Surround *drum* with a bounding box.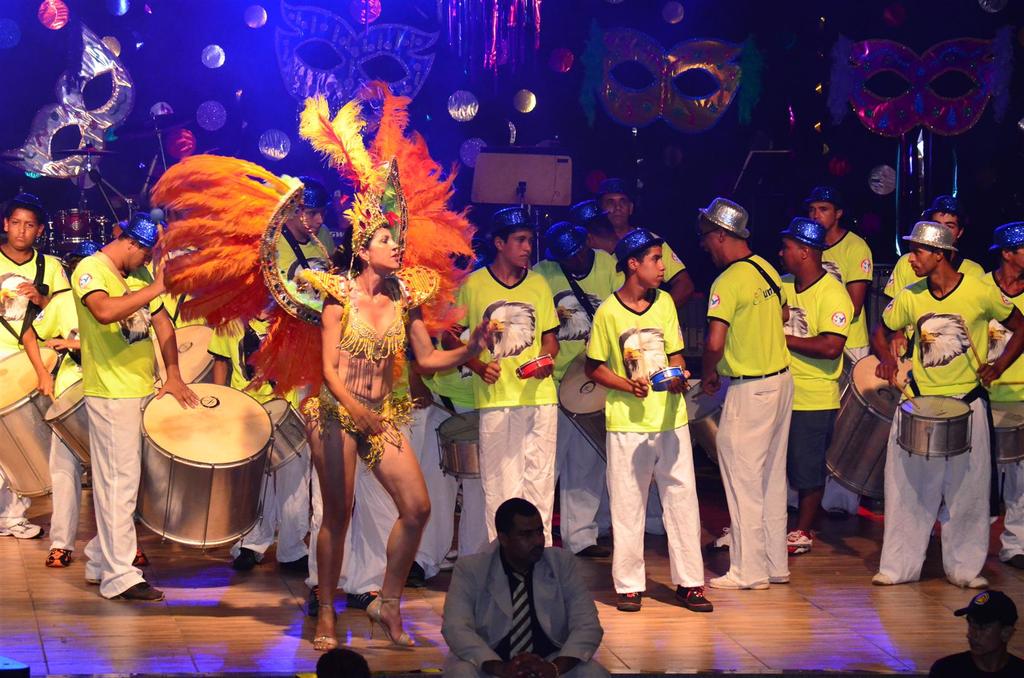
bbox(684, 372, 727, 464).
